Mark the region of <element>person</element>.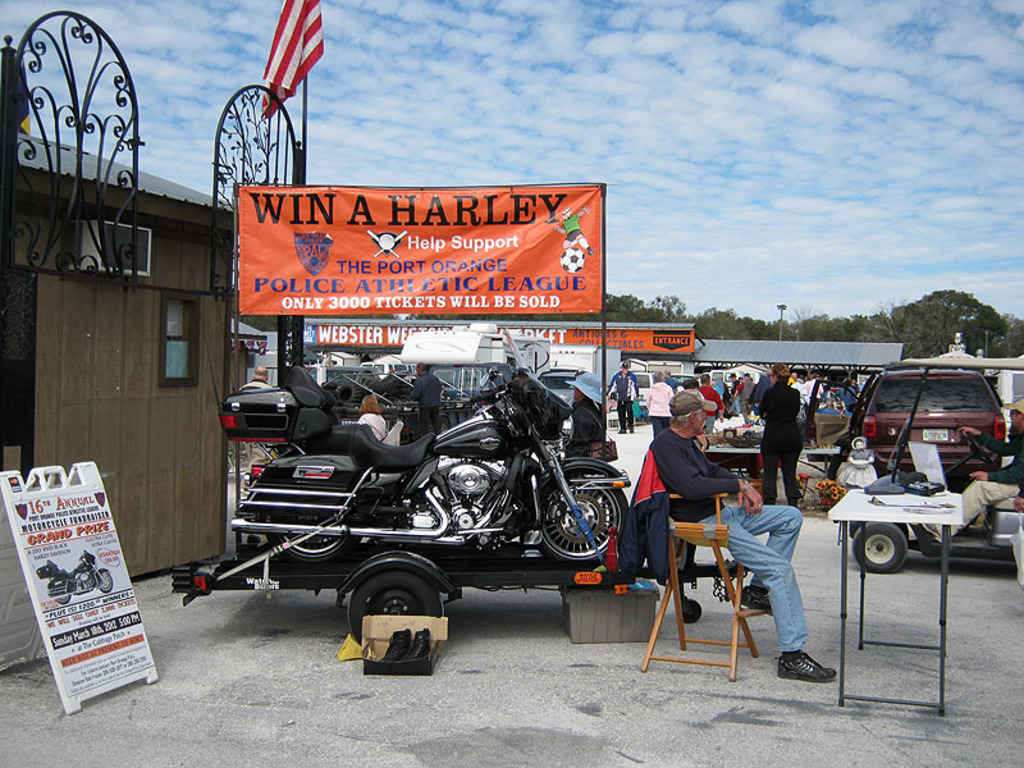
Region: BBox(238, 365, 274, 398).
